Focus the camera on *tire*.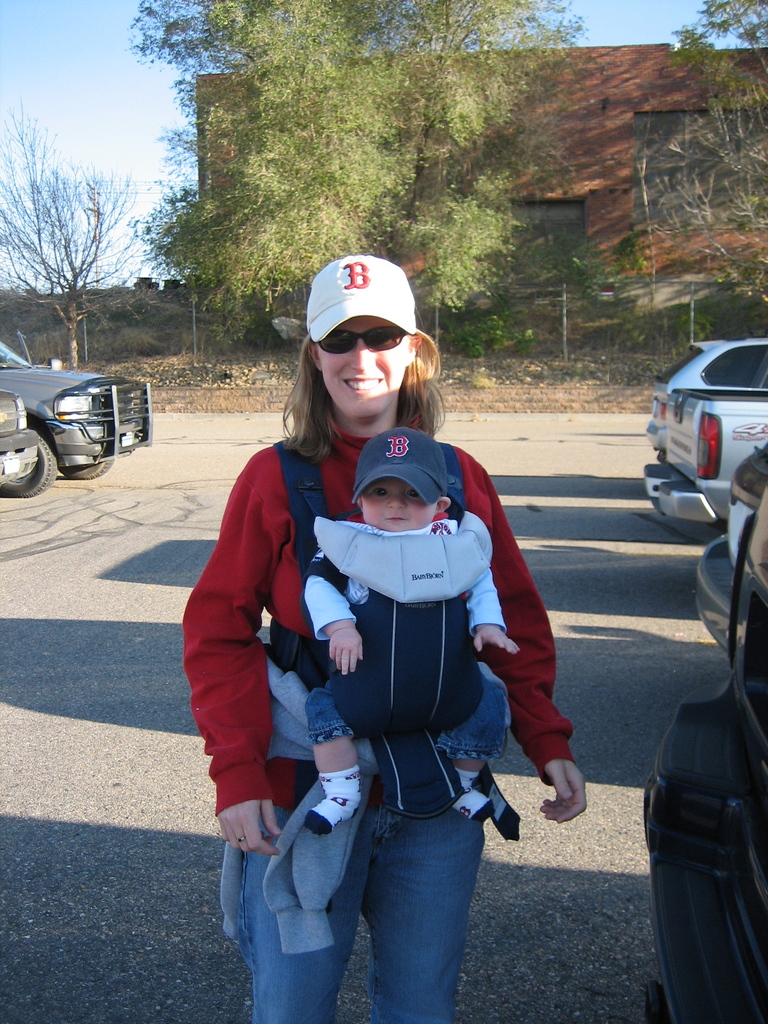
Focus region: <bbox>1, 432, 61, 502</bbox>.
